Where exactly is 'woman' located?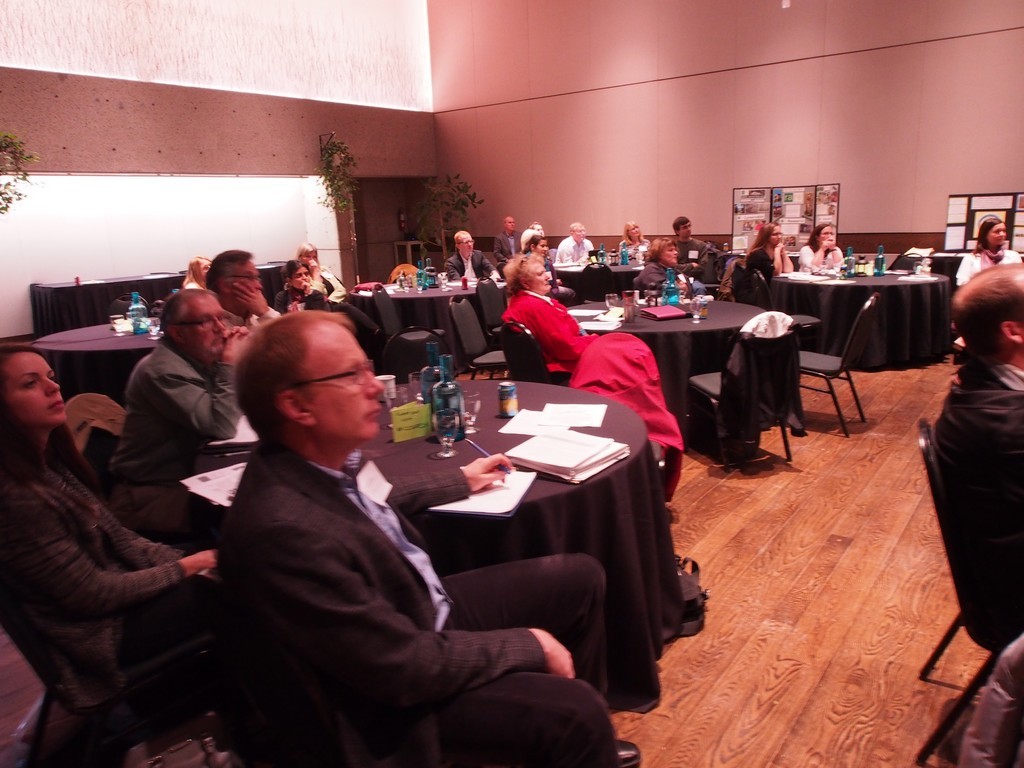
Its bounding box is rect(495, 254, 682, 443).
